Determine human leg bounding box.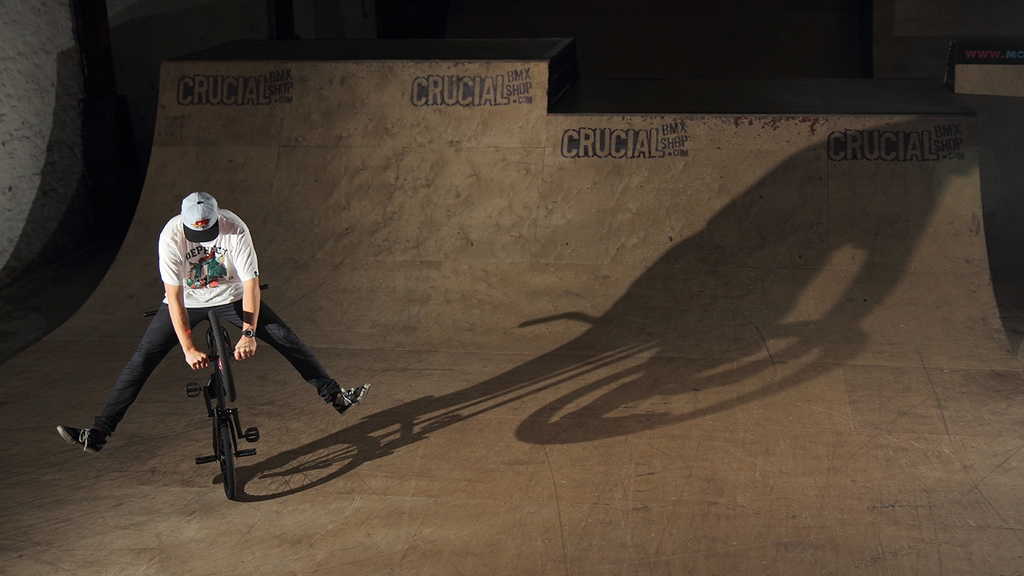
Determined: select_region(227, 293, 367, 411).
